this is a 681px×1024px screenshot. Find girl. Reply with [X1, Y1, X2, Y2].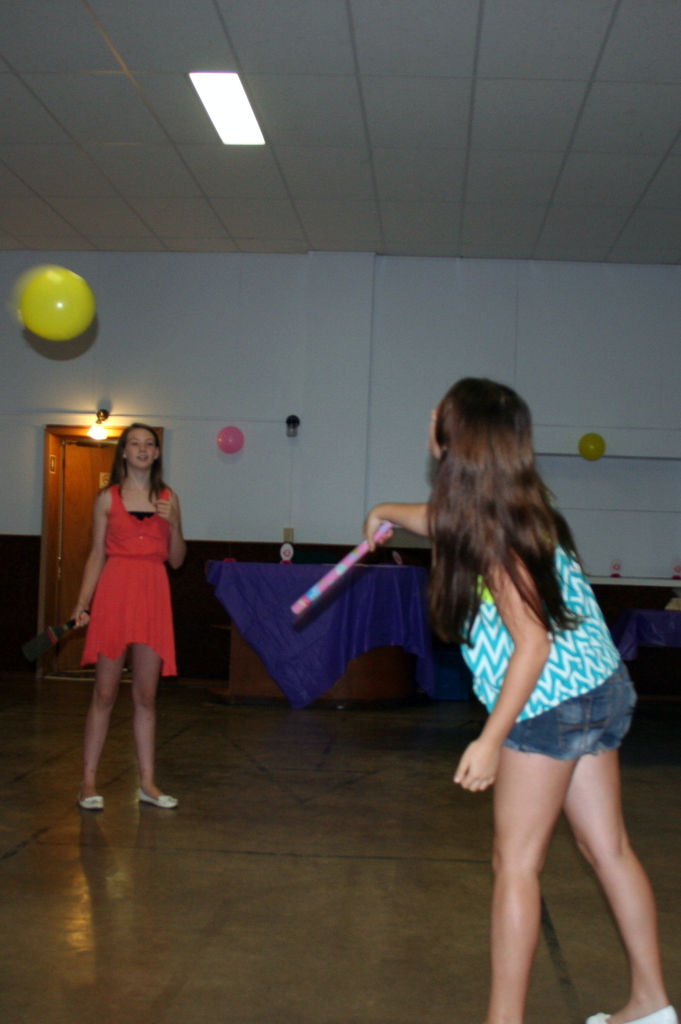
[363, 380, 677, 1018].
